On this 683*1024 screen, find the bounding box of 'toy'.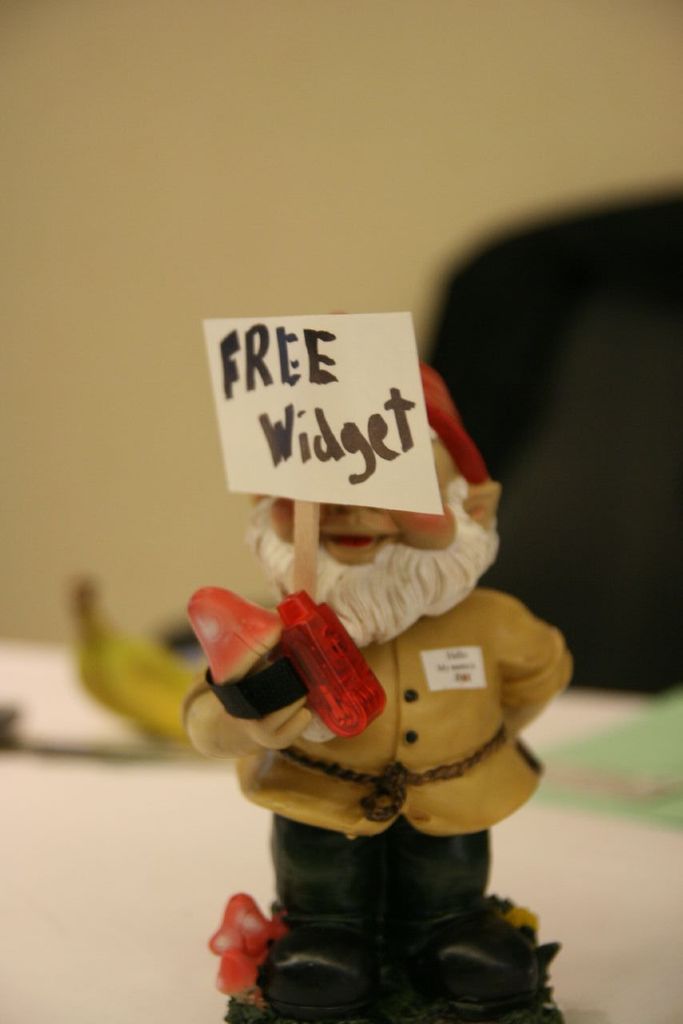
Bounding box: BBox(189, 343, 605, 997).
